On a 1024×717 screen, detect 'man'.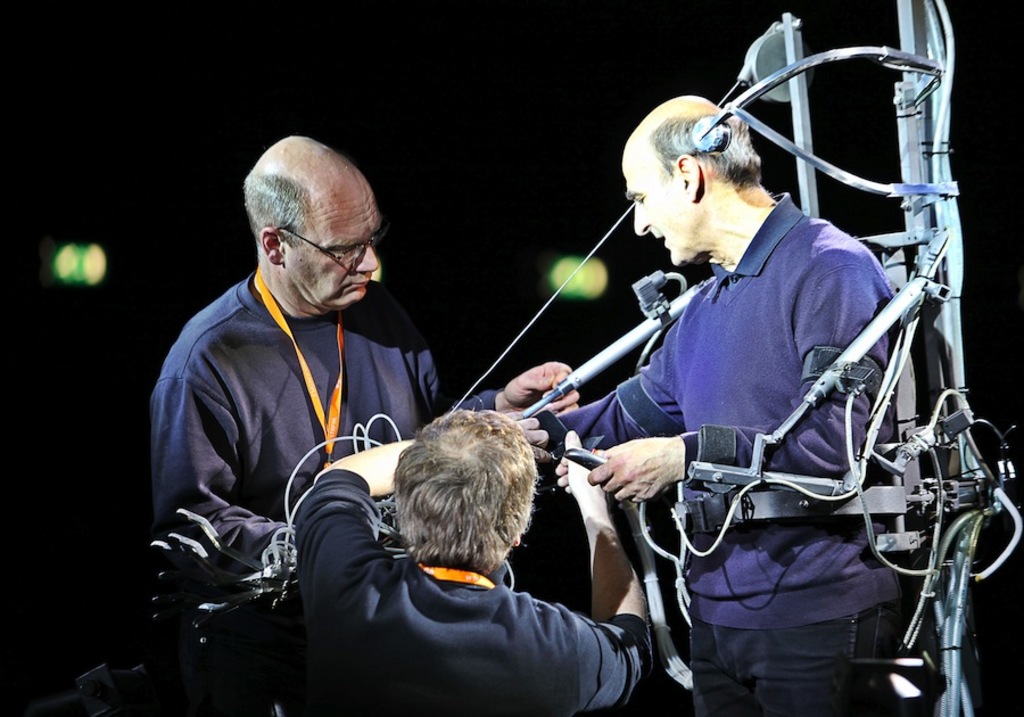
143 120 460 694.
